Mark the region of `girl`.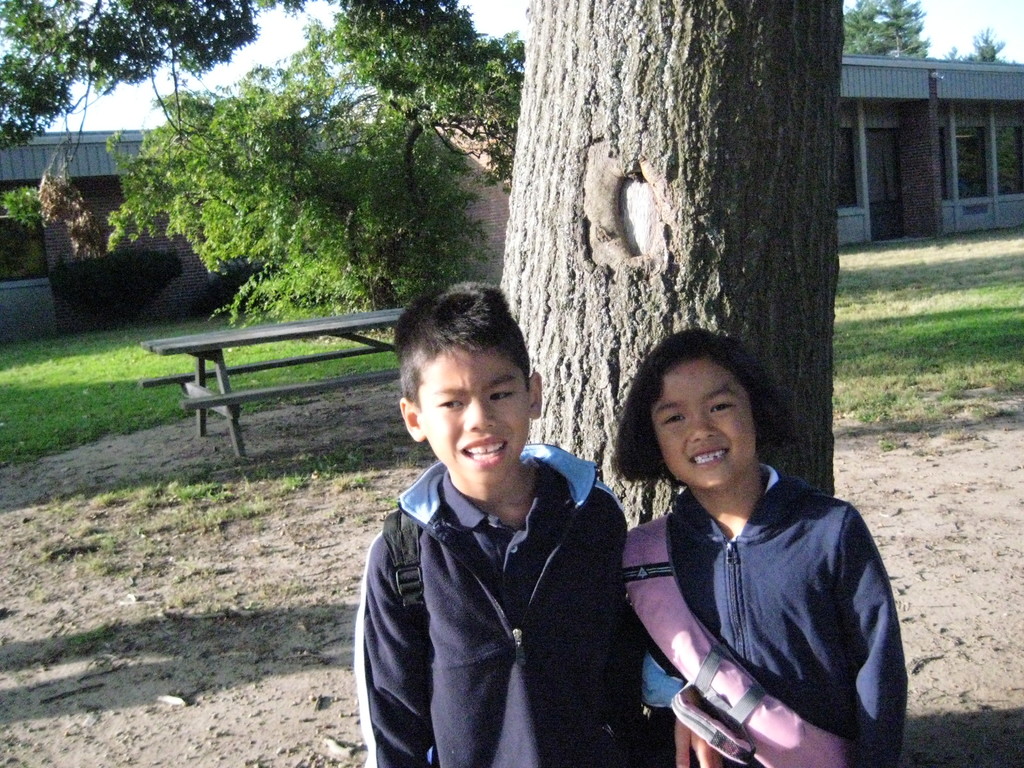
Region: {"x1": 608, "y1": 331, "x2": 911, "y2": 767}.
